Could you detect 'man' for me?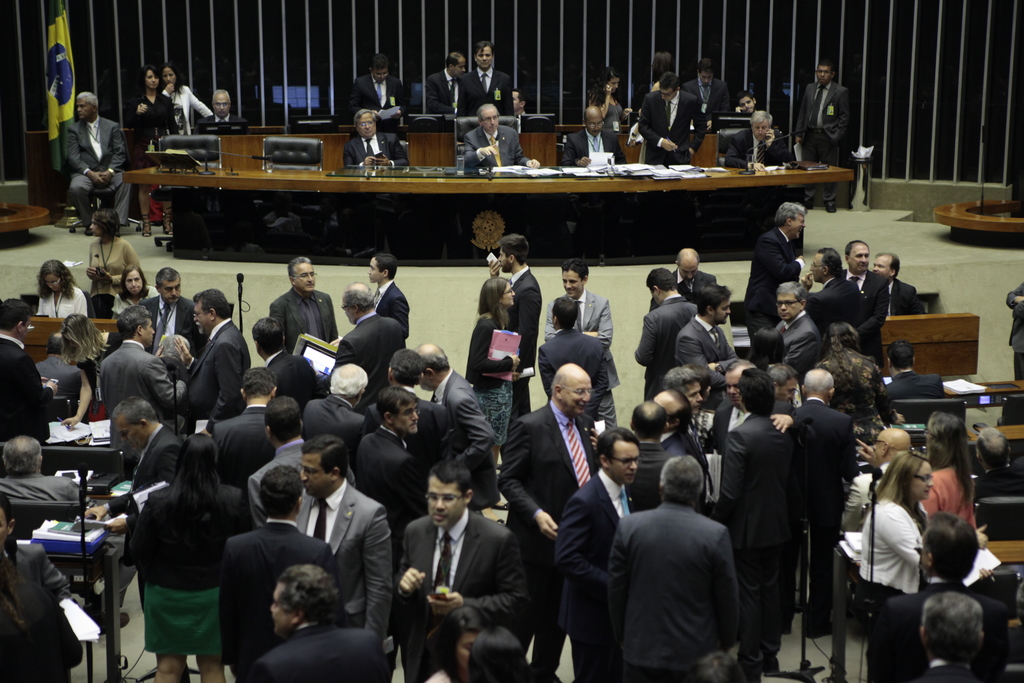
Detection result: pyautogui.locateOnScreen(0, 299, 63, 444).
